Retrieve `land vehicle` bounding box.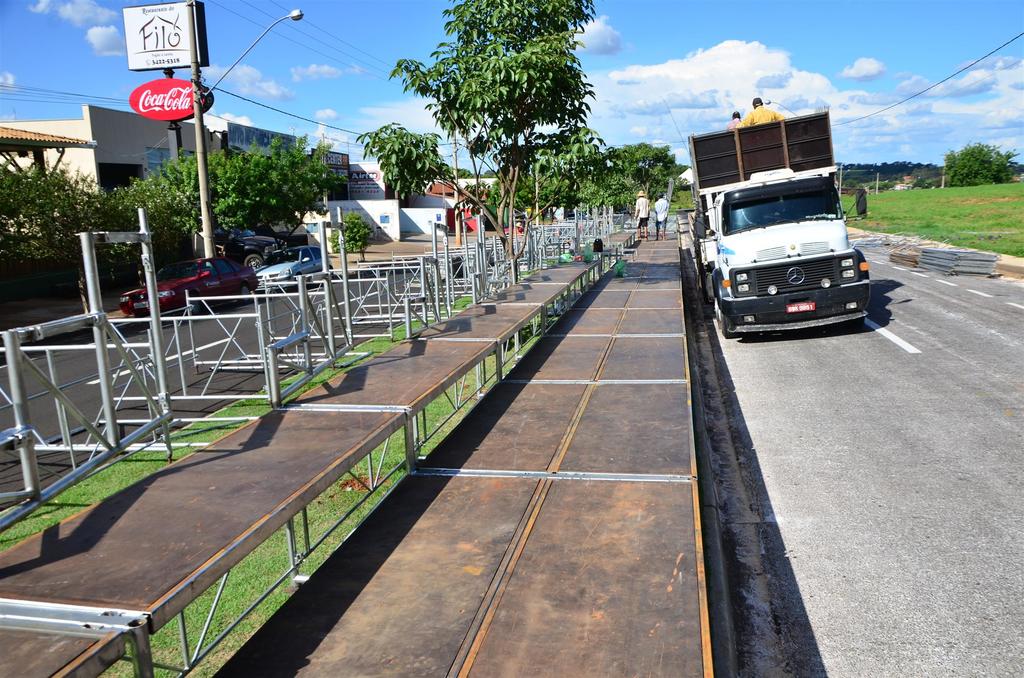
Bounding box: [217, 227, 284, 266].
